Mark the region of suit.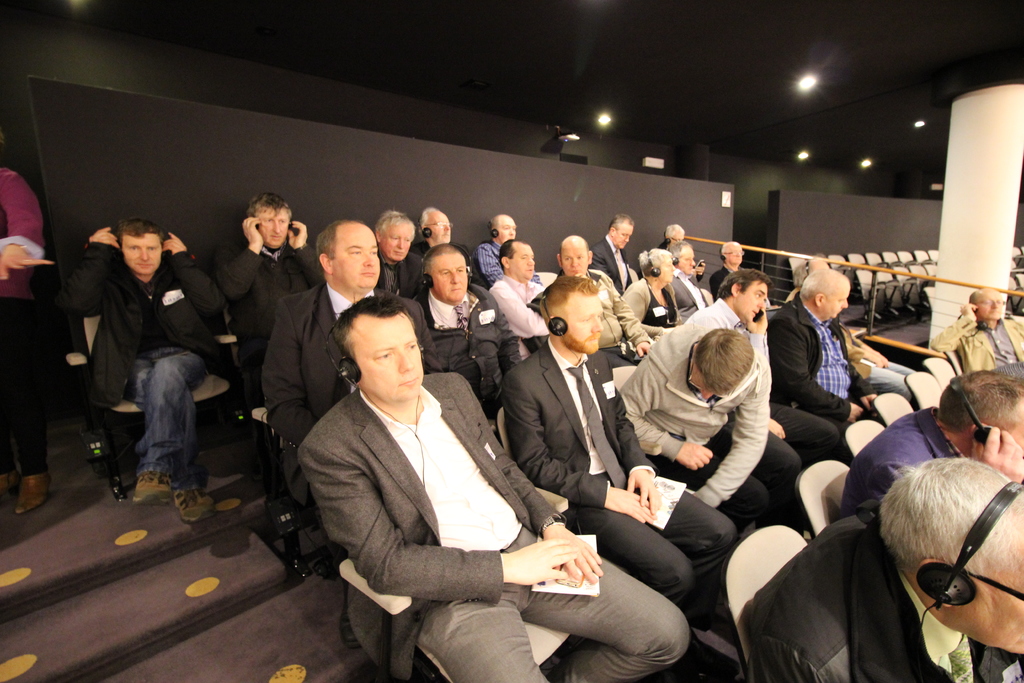
Region: [x1=712, y1=263, x2=737, y2=295].
